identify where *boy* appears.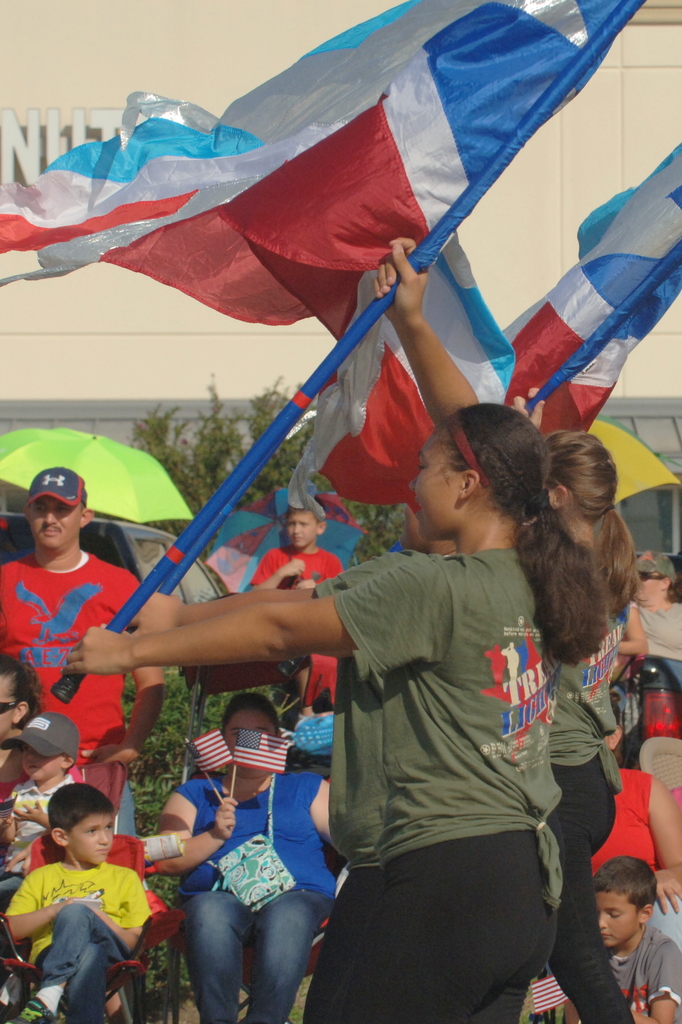
Appears at detection(0, 470, 162, 817).
